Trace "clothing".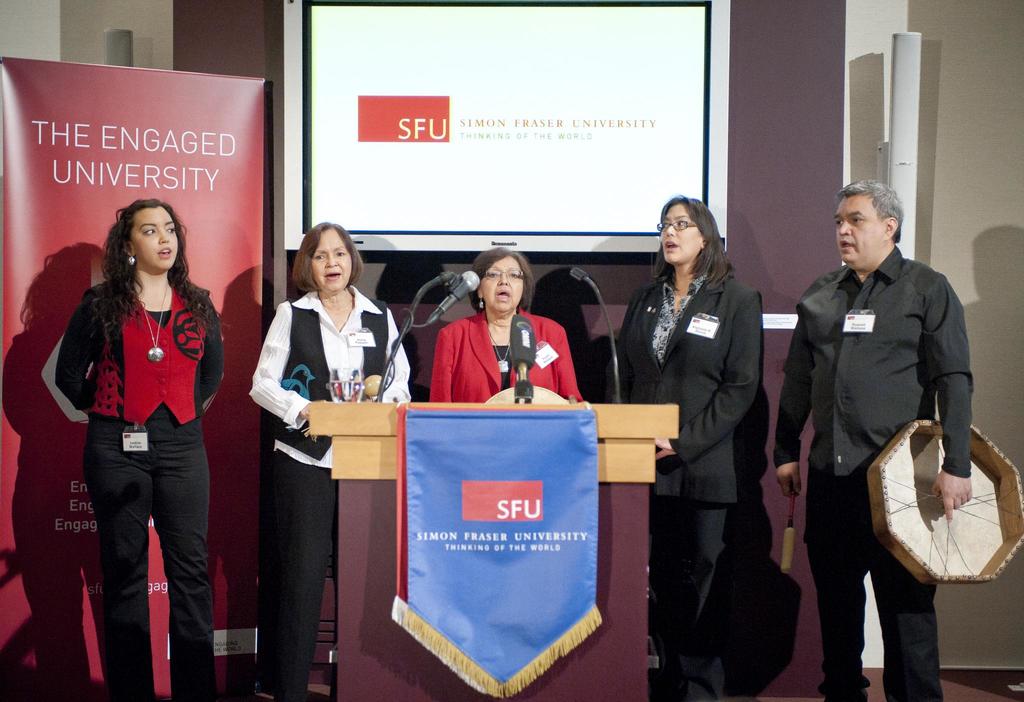
Traced to (x1=428, y1=290, x2=593, y2=404).
